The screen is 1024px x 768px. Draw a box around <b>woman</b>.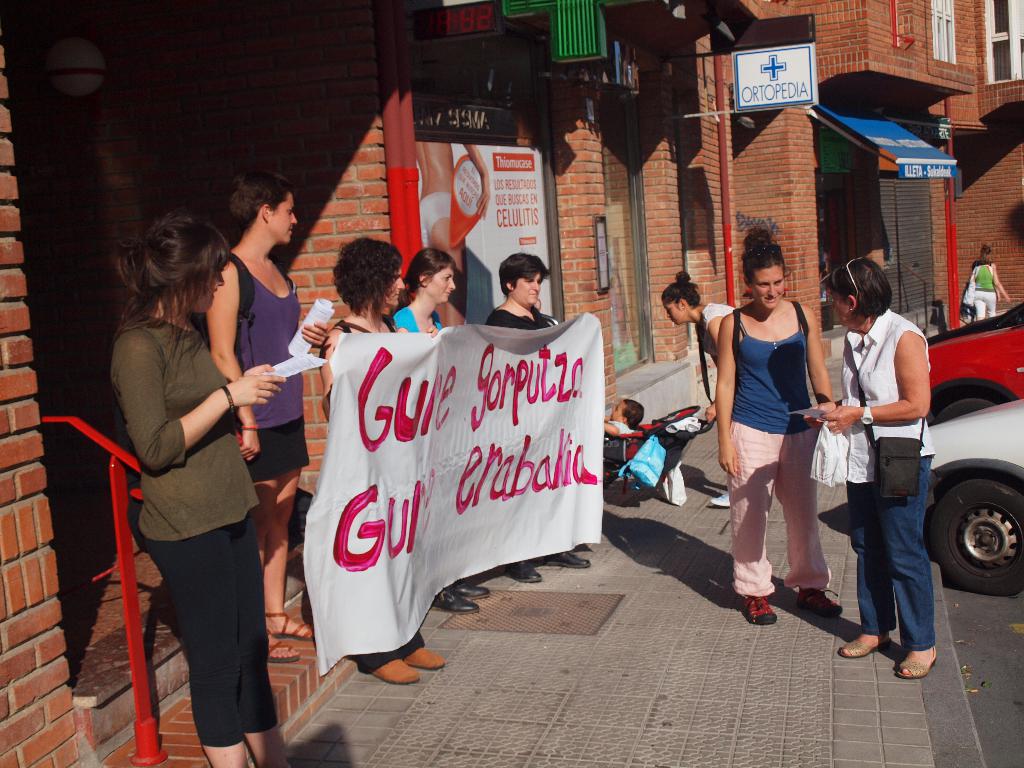
pyautogui.locateOnScreen(662, 273, 735, 505).
